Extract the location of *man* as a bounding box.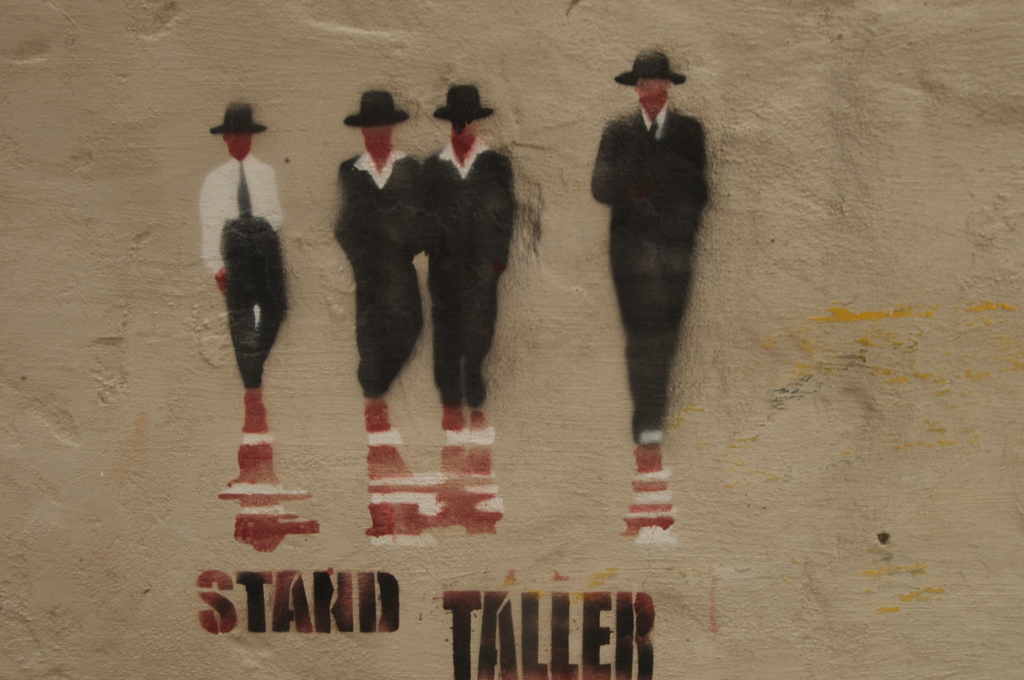
box(417, 85, 514, 472).
